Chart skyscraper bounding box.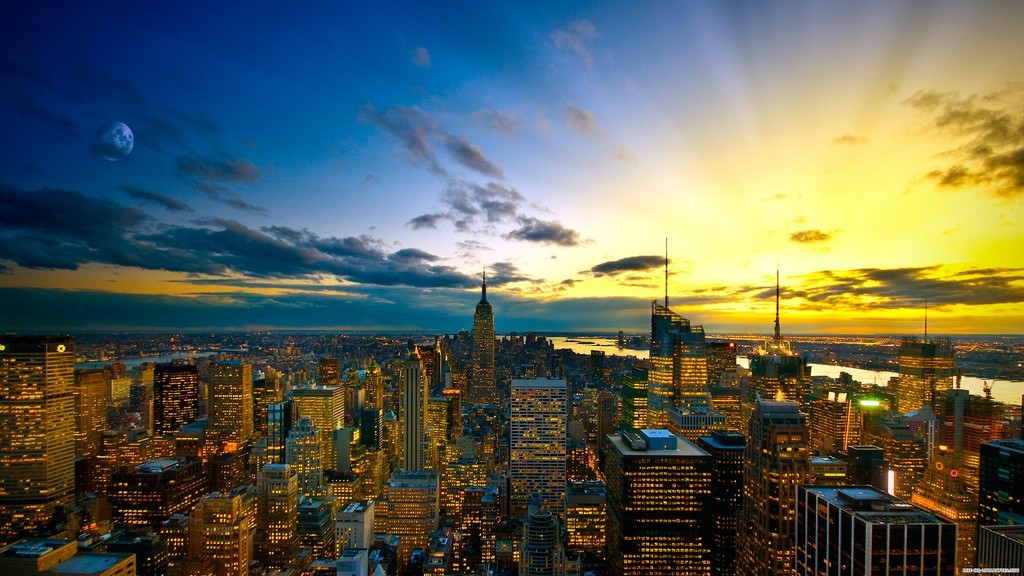
Charted: 149 486 253 575.
